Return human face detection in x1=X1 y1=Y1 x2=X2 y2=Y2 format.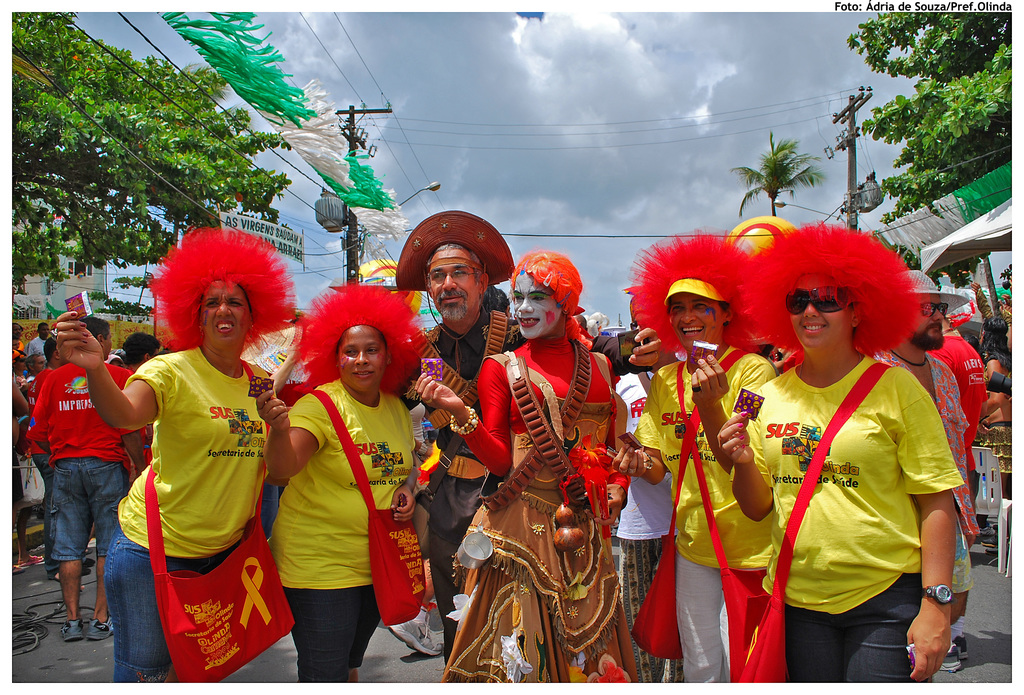
x1=6 y1=336 x2=20 y2=351.
